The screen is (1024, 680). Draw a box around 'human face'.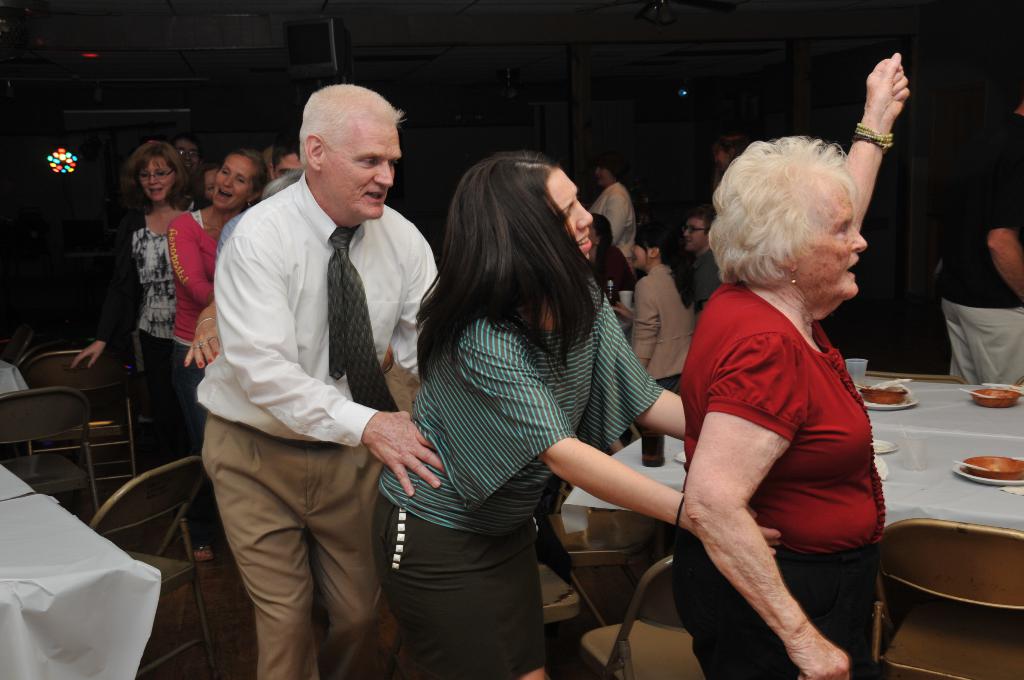
select_region(320, 122, 399, 223).
